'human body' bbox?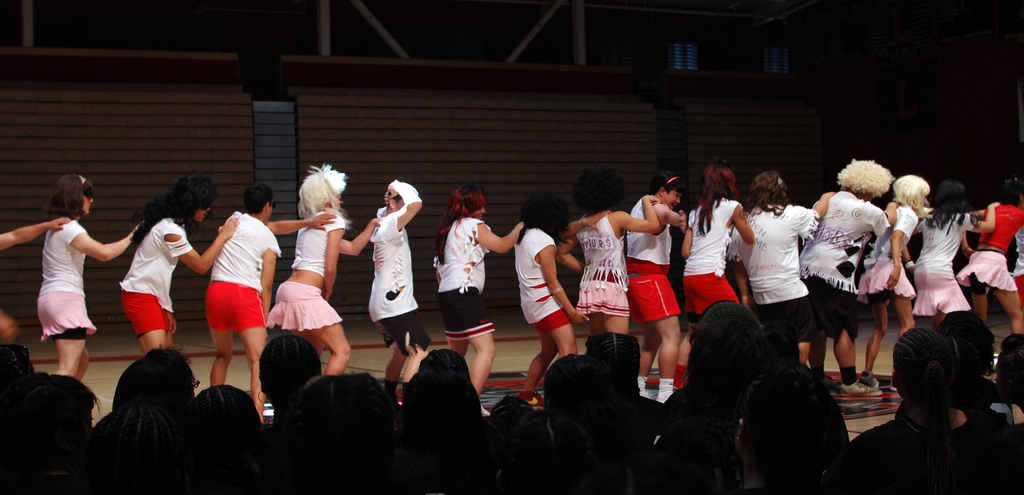
box=[30, 170, 139, 379]
